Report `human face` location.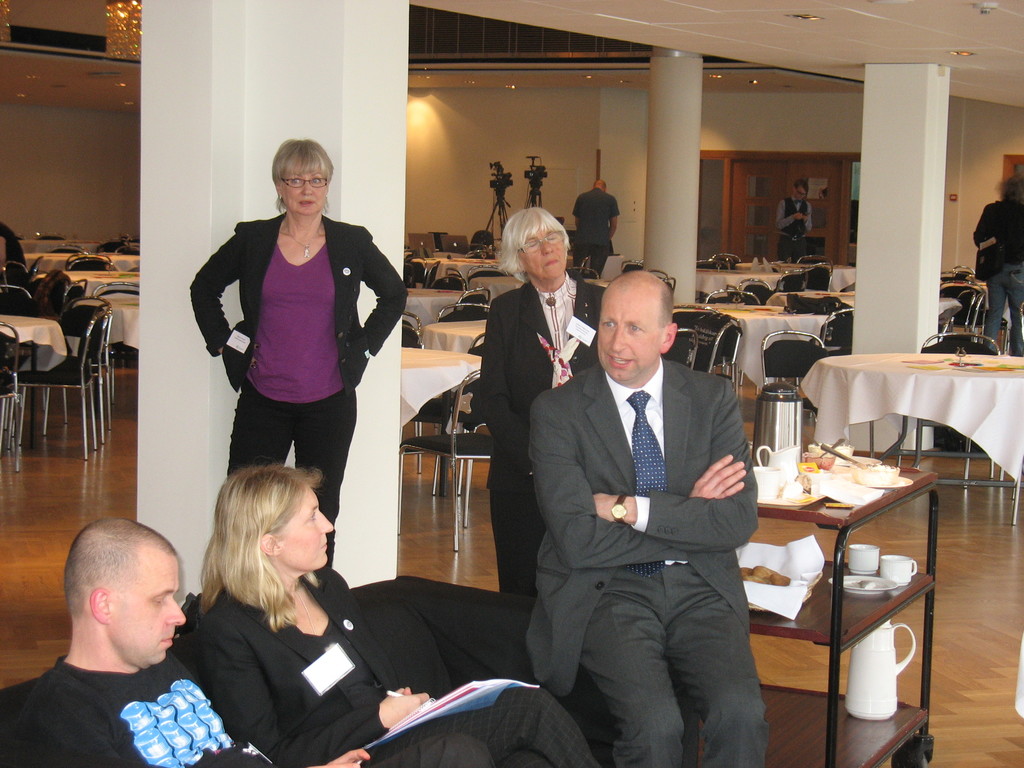
Report: x1=595 y1=281 x2=660 y2=385.
